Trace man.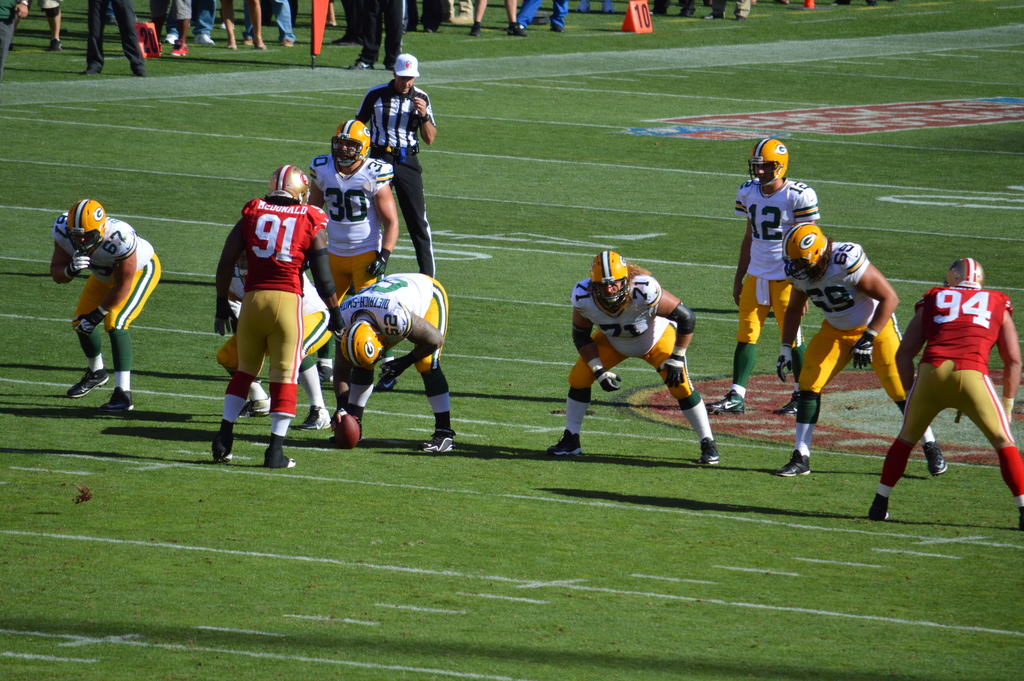
Traced to 0:0:31:71.
